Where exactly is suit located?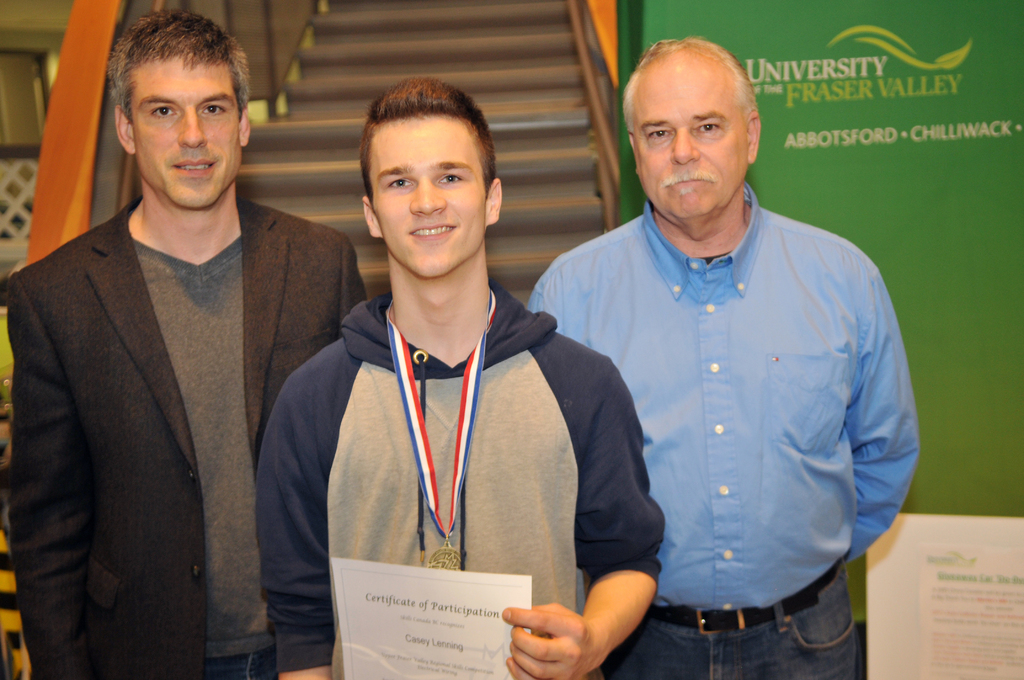
Its bounding box is 6,194,371,679.
